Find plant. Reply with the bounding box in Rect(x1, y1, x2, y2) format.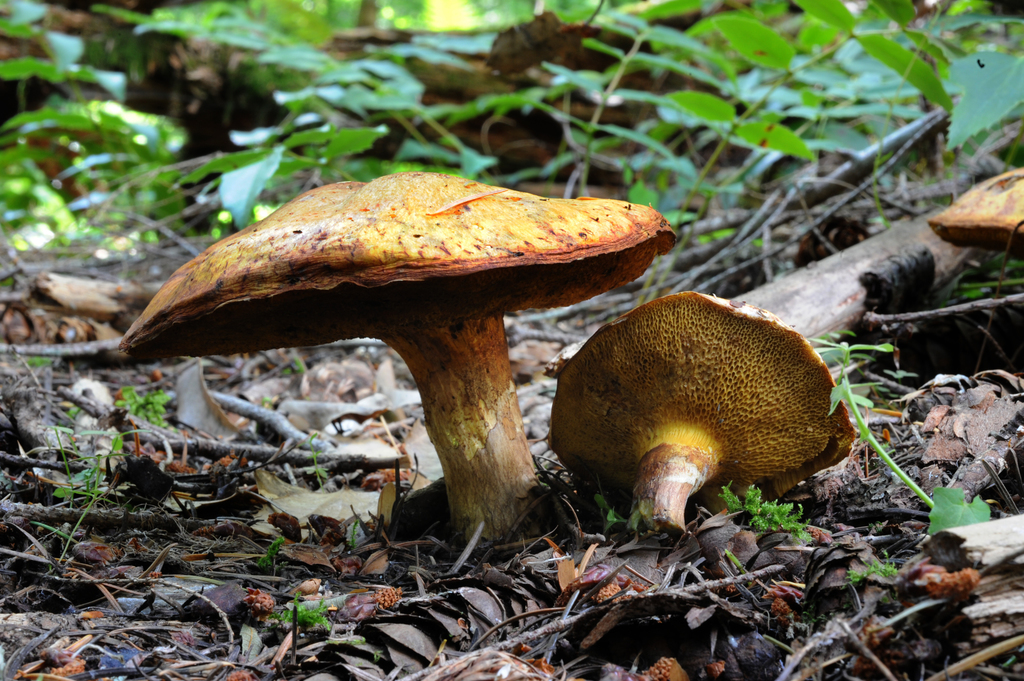
Rect(106, 0, 1023, 303).
